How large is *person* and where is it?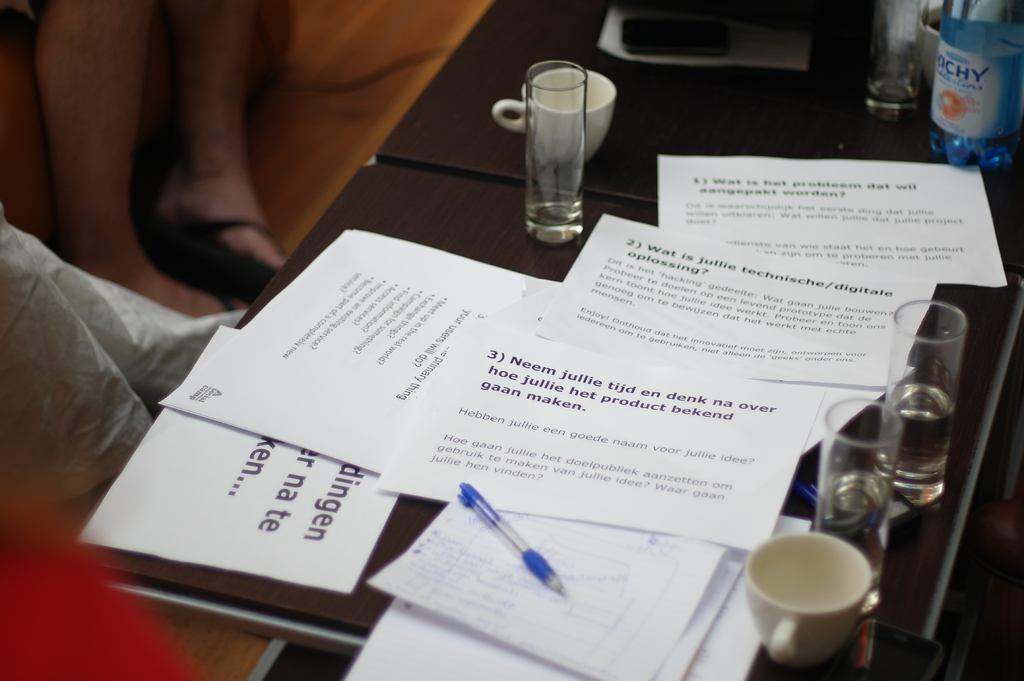
Bounding box: [0,0,301,327].
